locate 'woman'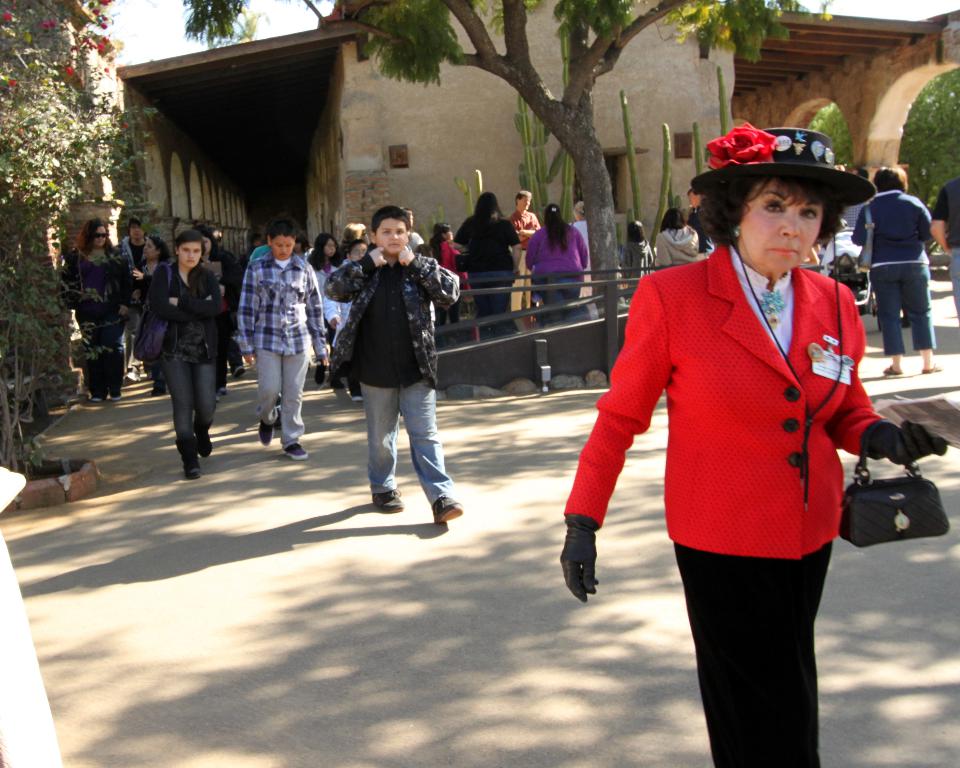
BBox(136, 236, 171, 395)
